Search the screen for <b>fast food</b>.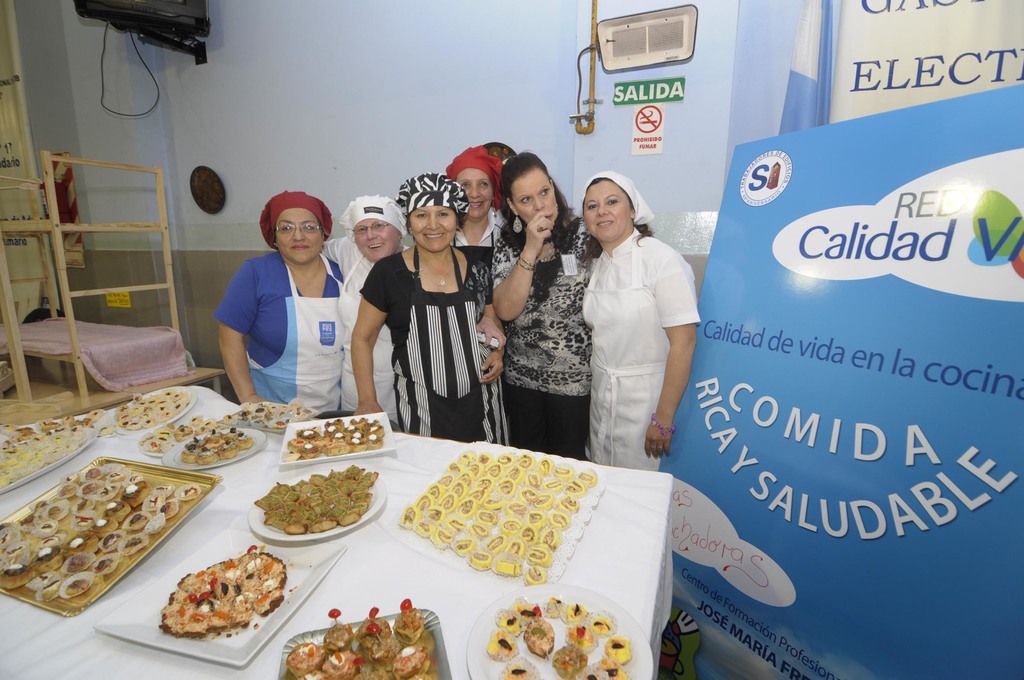
Found at (x1=498, y1=606, x2=522, y2=634).
